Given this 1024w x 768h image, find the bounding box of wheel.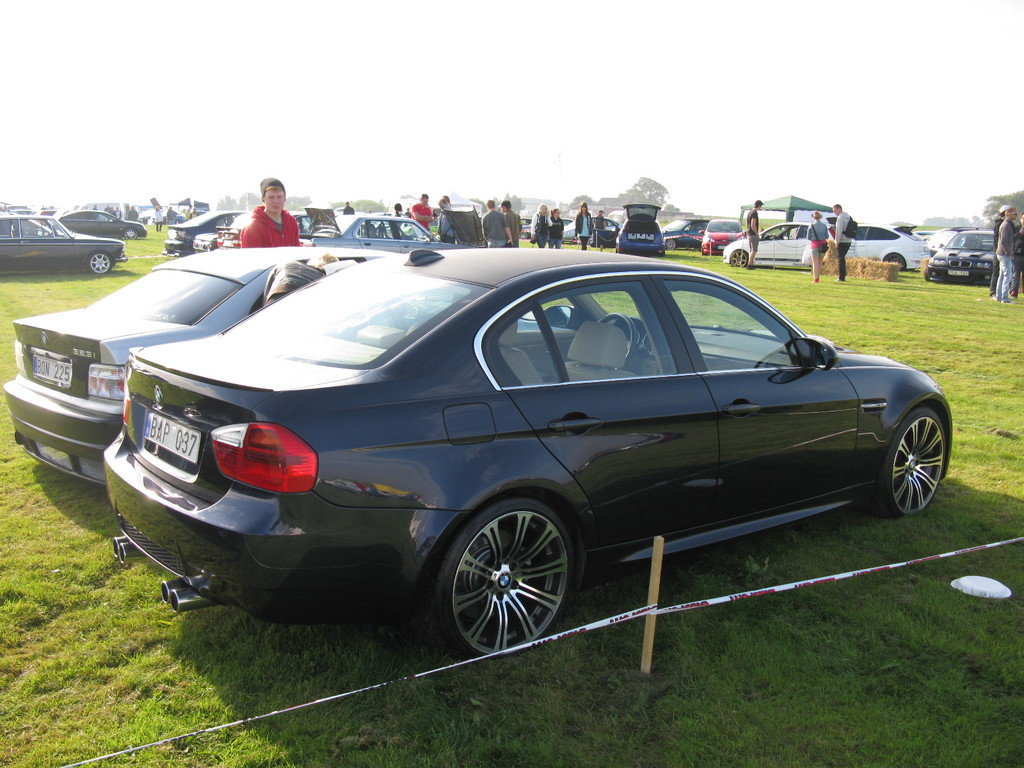
[left=88, top=253, right=116, bottom=275].
